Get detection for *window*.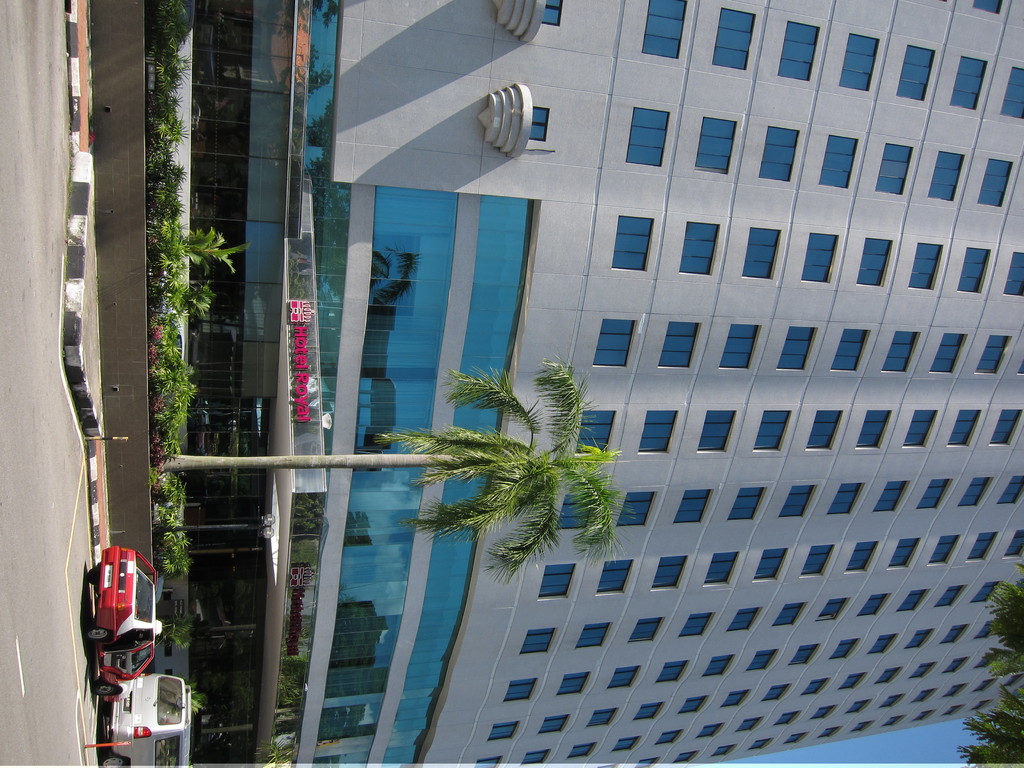
Detection: rect(1001, 471, 1023, 509).
